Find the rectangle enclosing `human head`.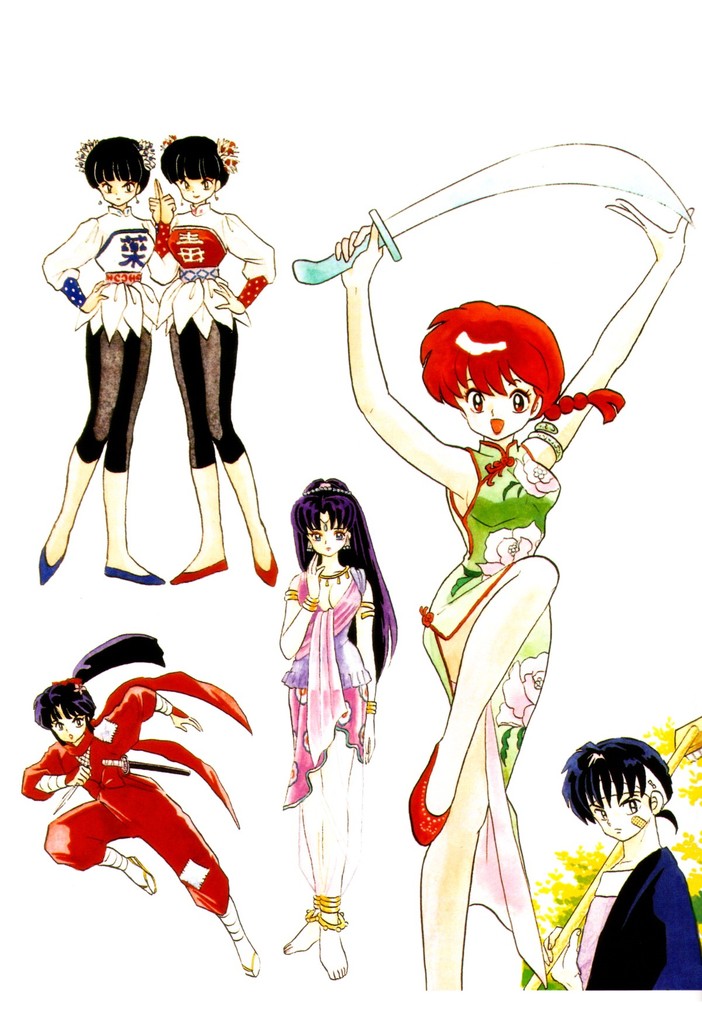
l=173, t=135, r=223, b=205.
